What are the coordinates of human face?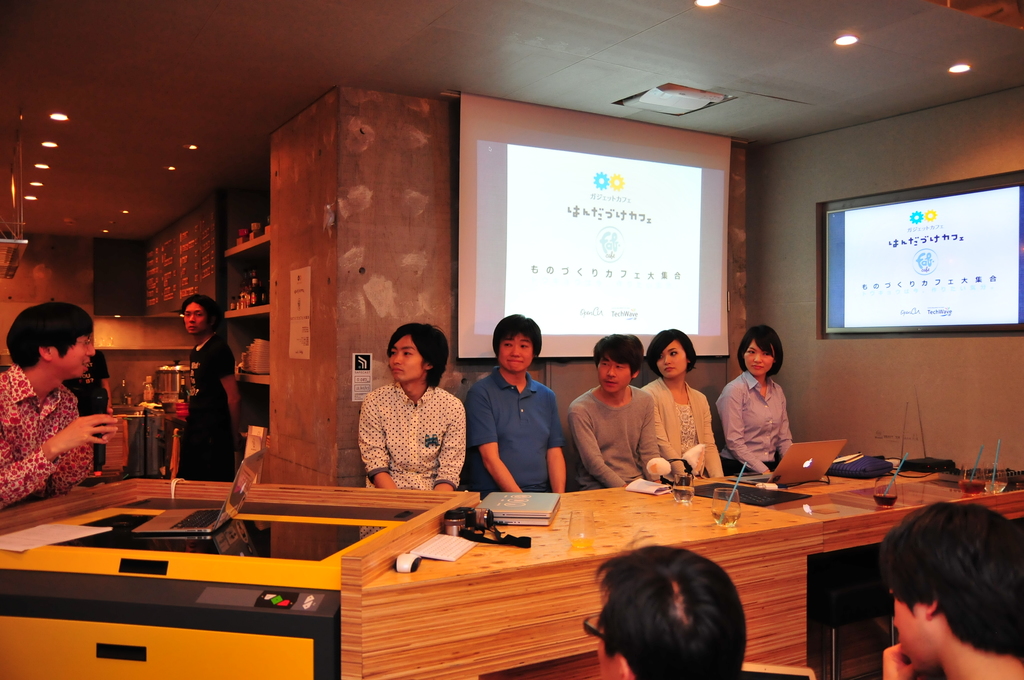
Rect(656, 341, 687, 380).
